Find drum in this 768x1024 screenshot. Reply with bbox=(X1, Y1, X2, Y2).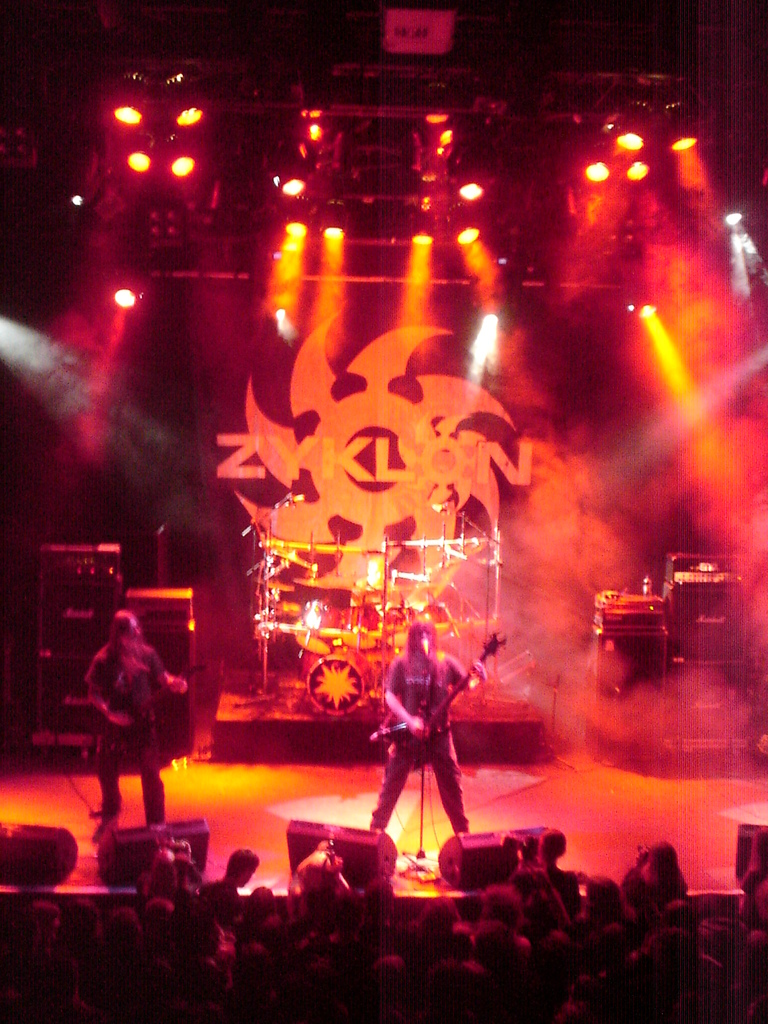
bbox=(341, 602, 378, 650).
